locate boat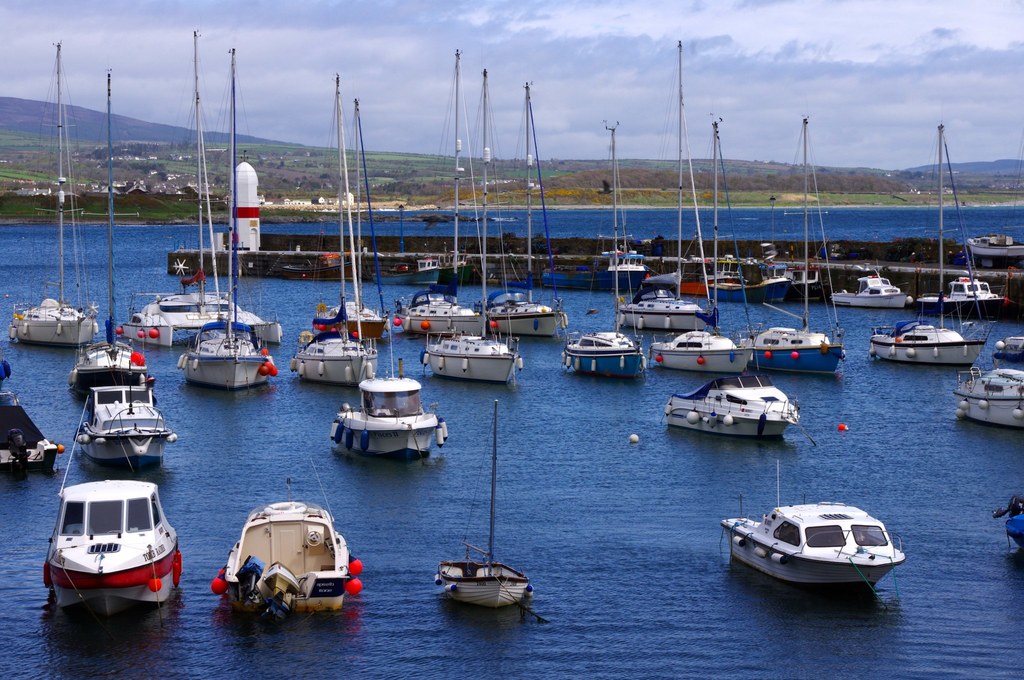
(x1=6, y1=36, x2=109, y2=355)
